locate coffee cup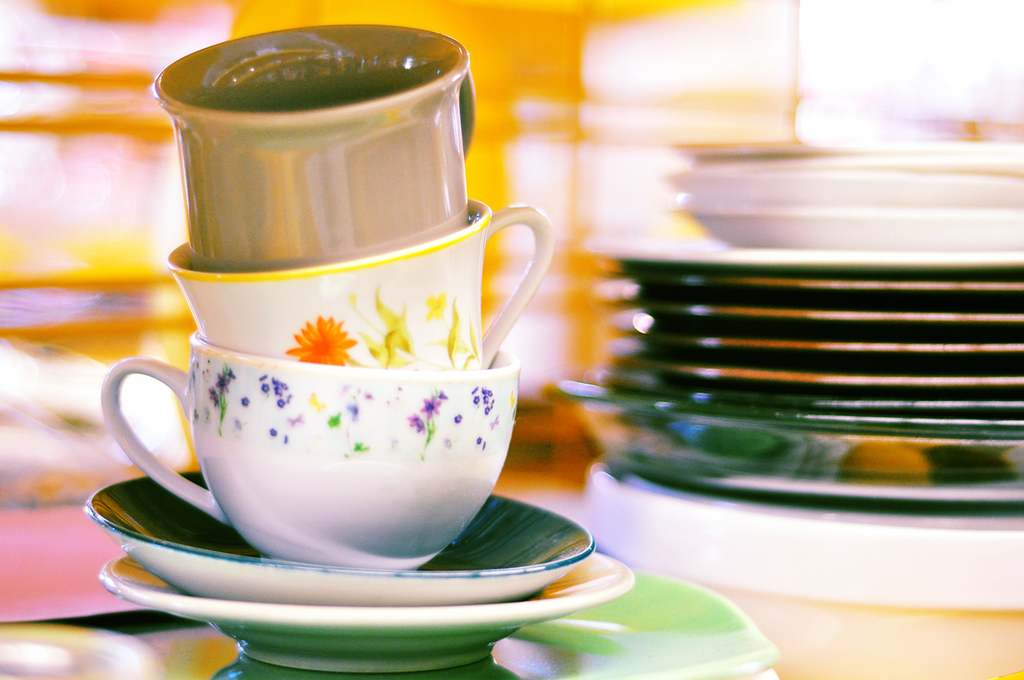
bbox=[151, 18, 477, 268]
